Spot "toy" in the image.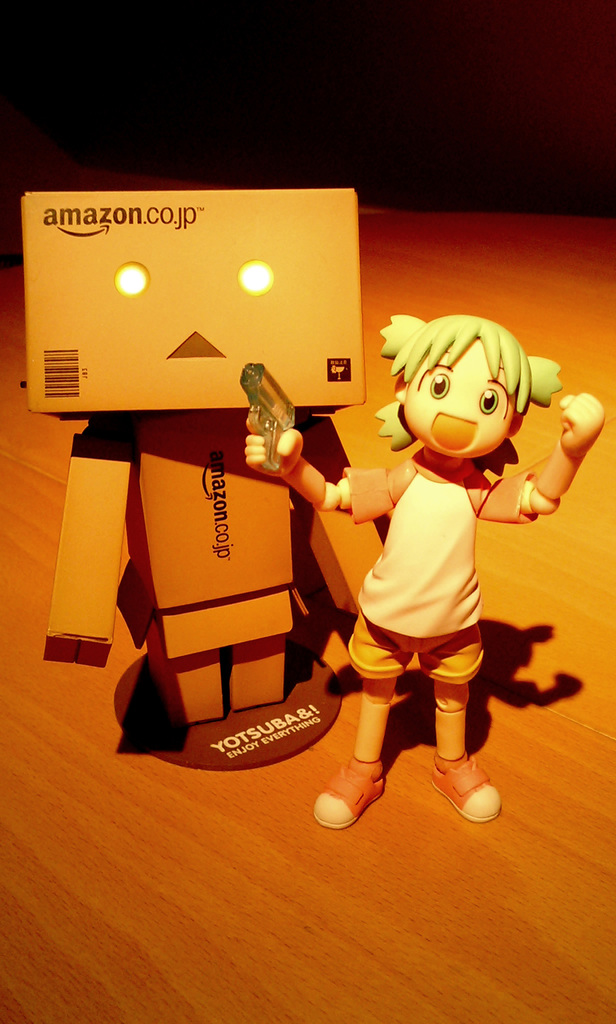
"toy" found at 325:273:567:824.
